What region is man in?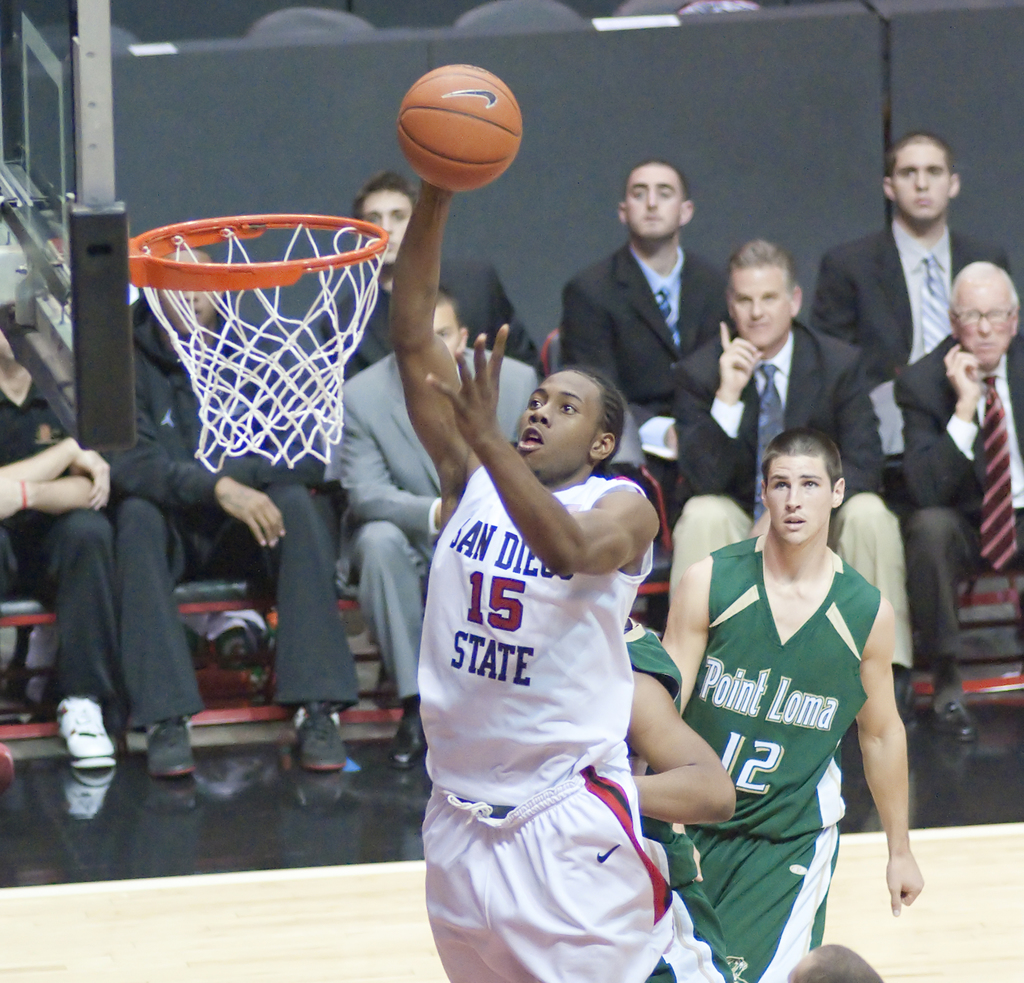
[left=104, top=248, right=368, bottom=782].
